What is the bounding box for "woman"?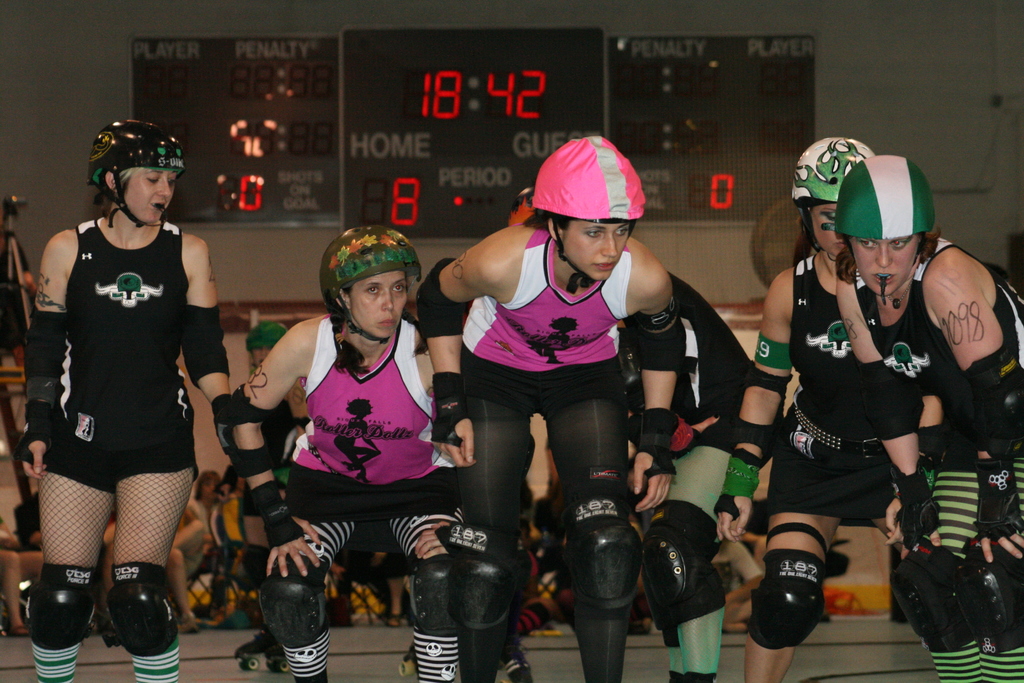
box(16, 135, 227, 664).
